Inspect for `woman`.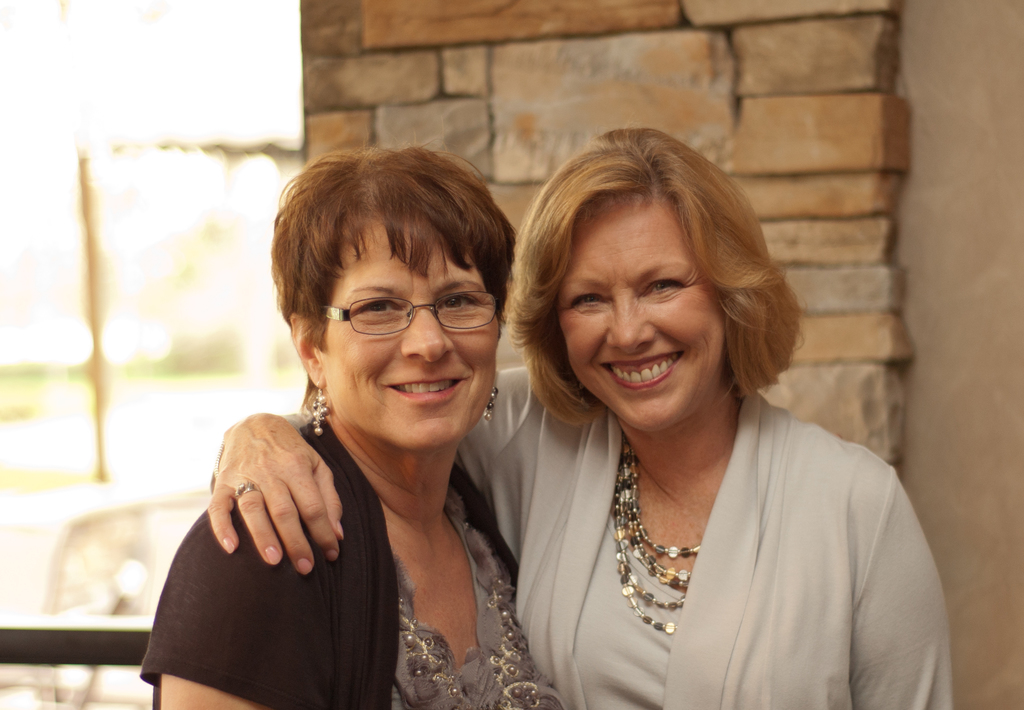
Inspection: box(204, 122, 954, 709).
